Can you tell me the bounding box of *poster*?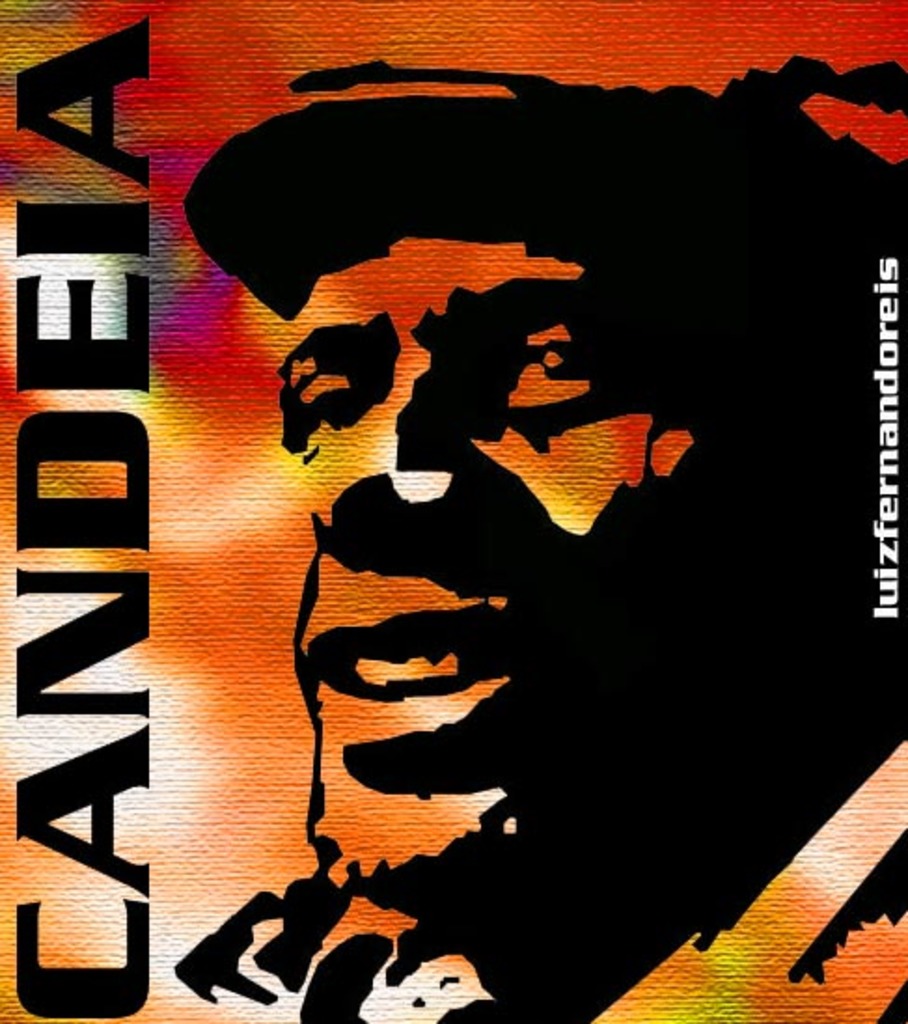
<region>0, 0, 906, 1022</region>.
